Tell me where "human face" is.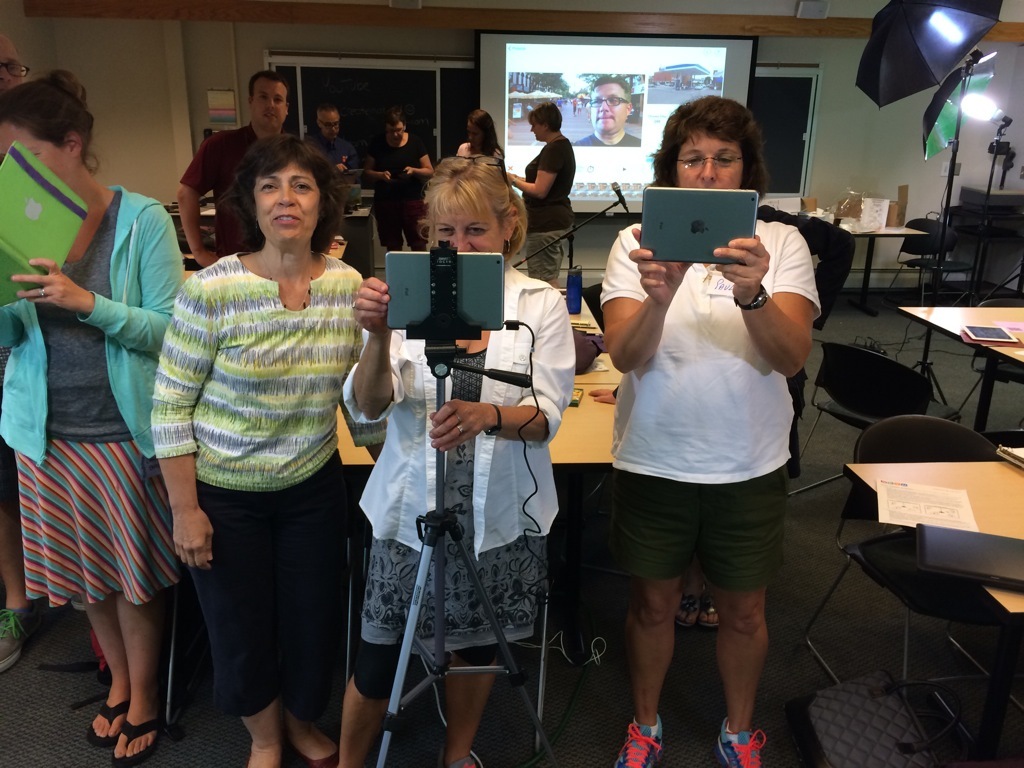
"human face" is at [251, 78, 287, 129].
